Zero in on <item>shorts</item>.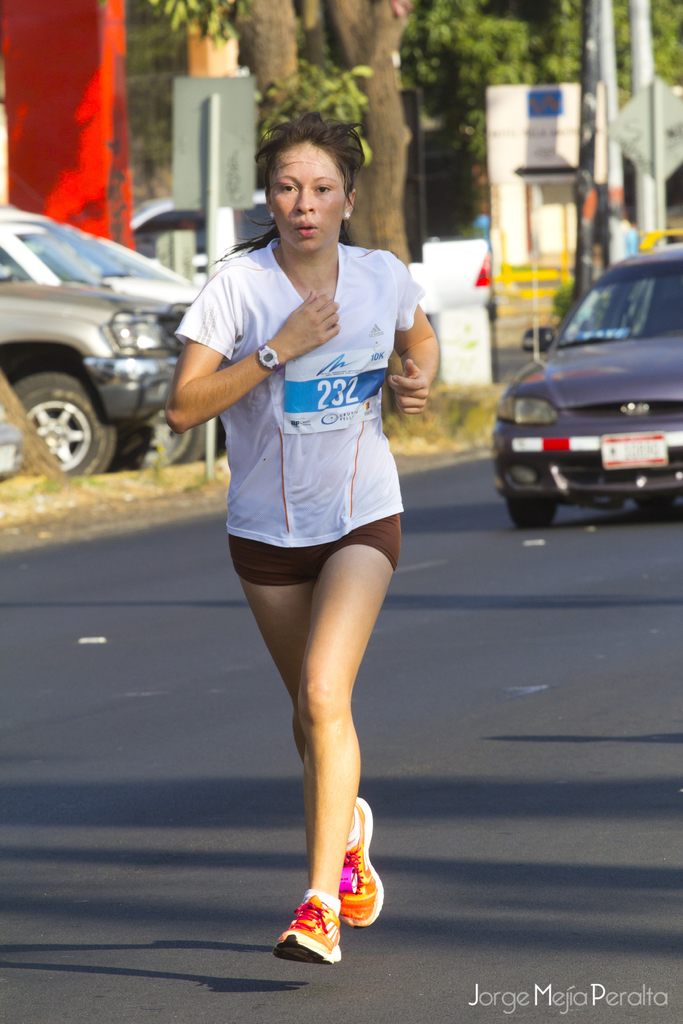
Zeroed in: [left=211, top=484, right=415, bottom=572].
